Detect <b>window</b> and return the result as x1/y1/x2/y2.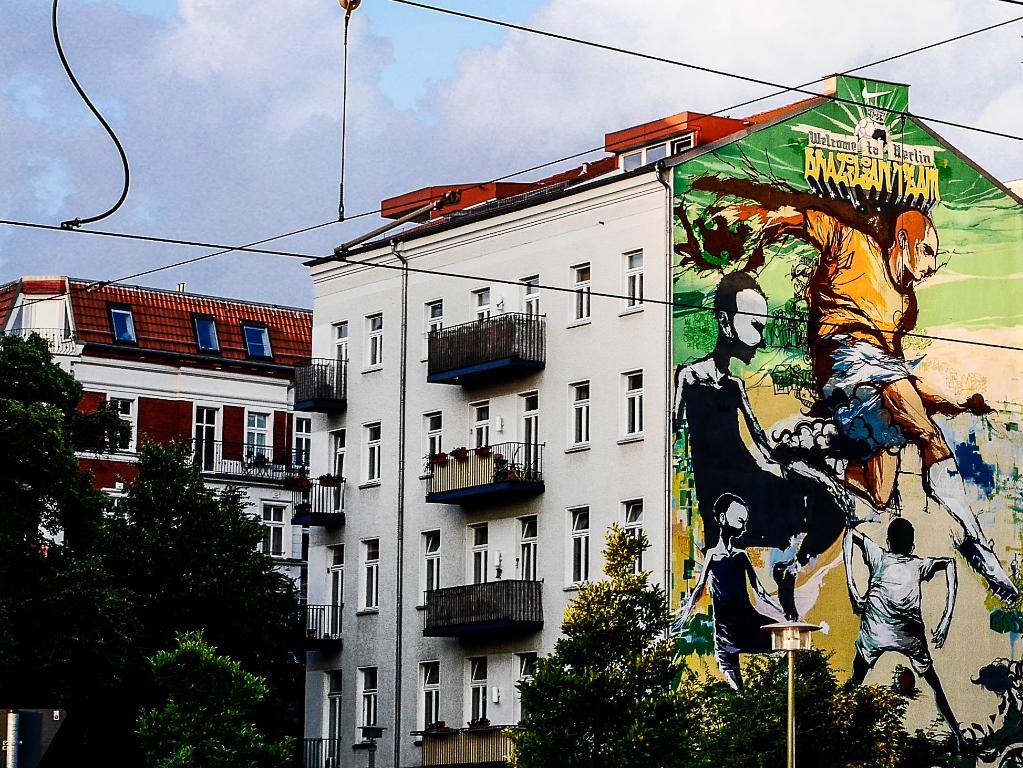
620/368/641/437.
